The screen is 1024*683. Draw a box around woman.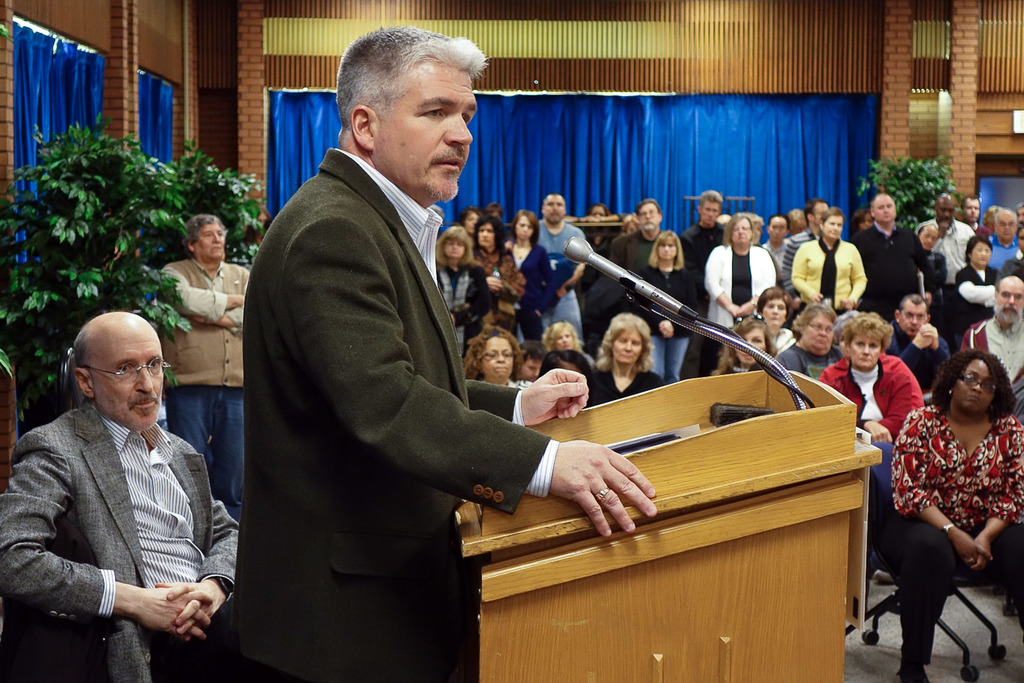
x1=635, y1=228, x2=699, y2=387.
